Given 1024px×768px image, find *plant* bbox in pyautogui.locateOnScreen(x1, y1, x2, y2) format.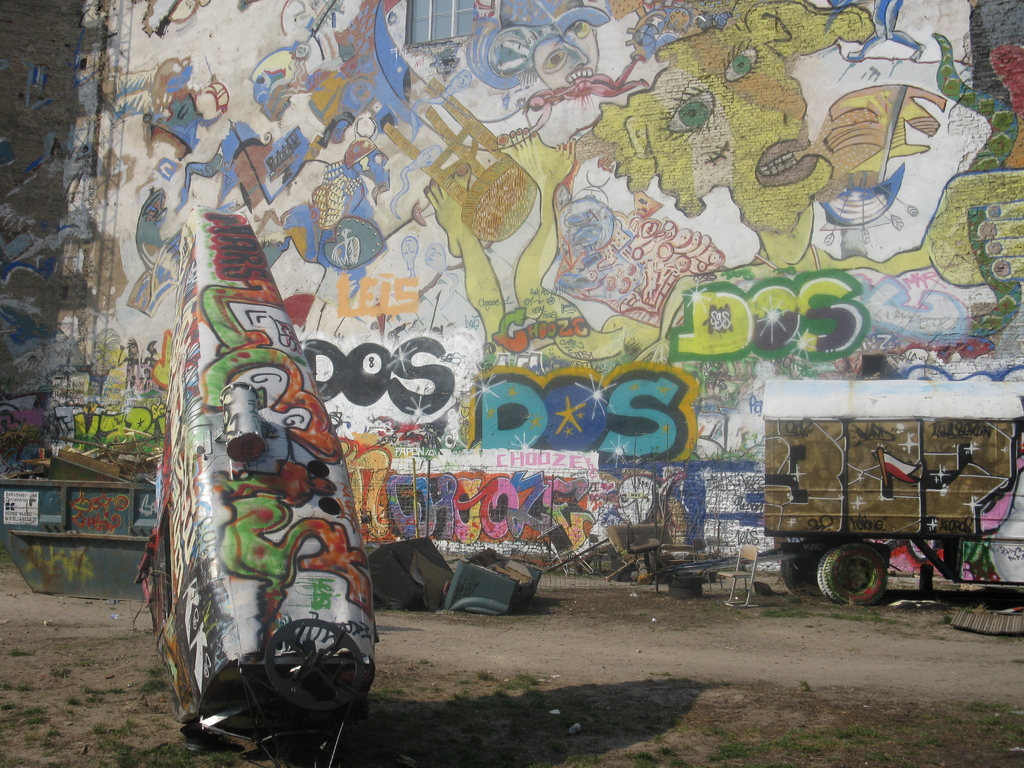
pyautogui.locateOnScreen(671, 756, 690, 767).
